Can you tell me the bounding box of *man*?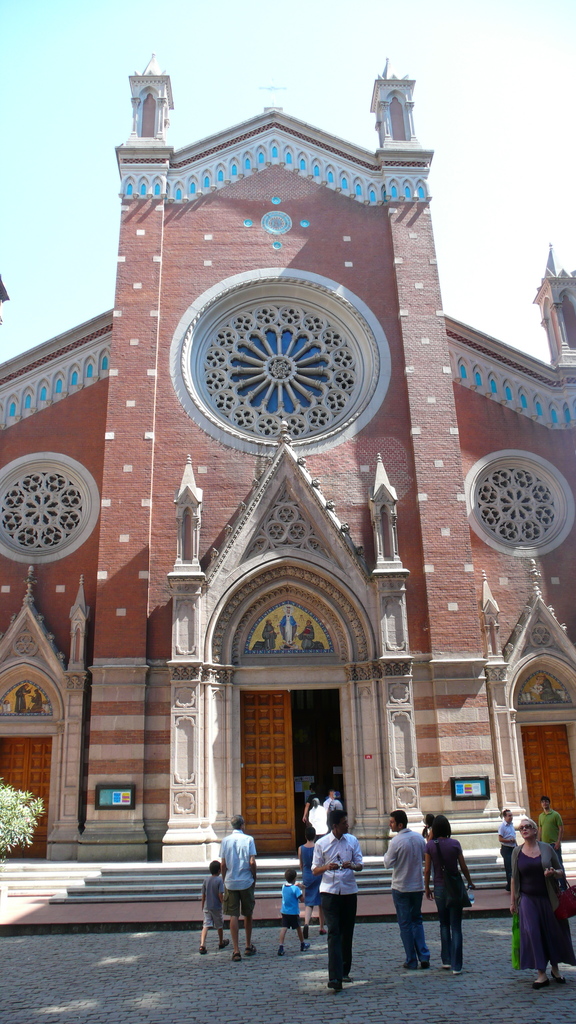
(221, 817, 257, 966).
